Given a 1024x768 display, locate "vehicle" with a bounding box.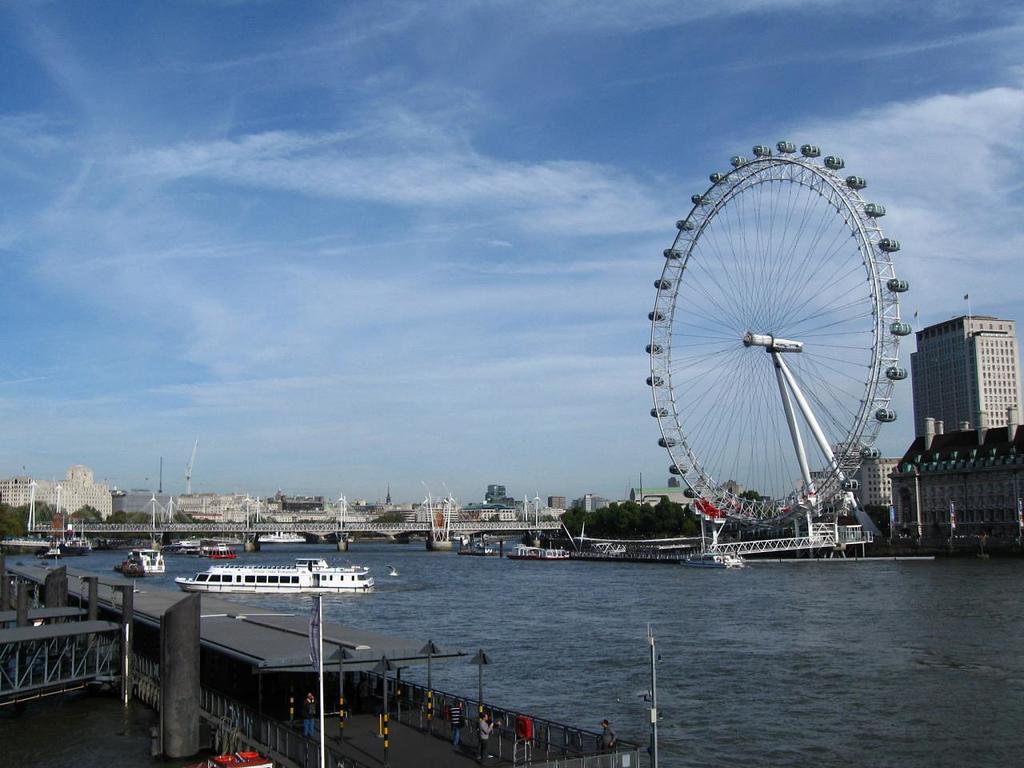
Located: 679 552 749 572.
